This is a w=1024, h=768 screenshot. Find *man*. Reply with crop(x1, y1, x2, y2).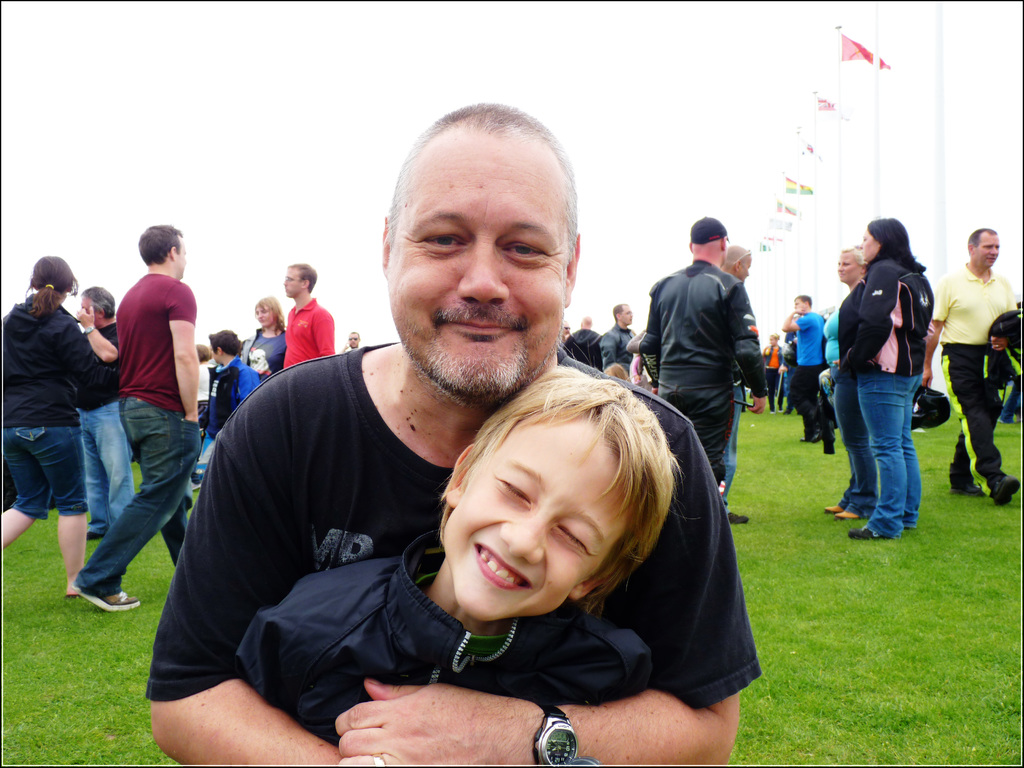
crop(780, 284, 841, 461).
